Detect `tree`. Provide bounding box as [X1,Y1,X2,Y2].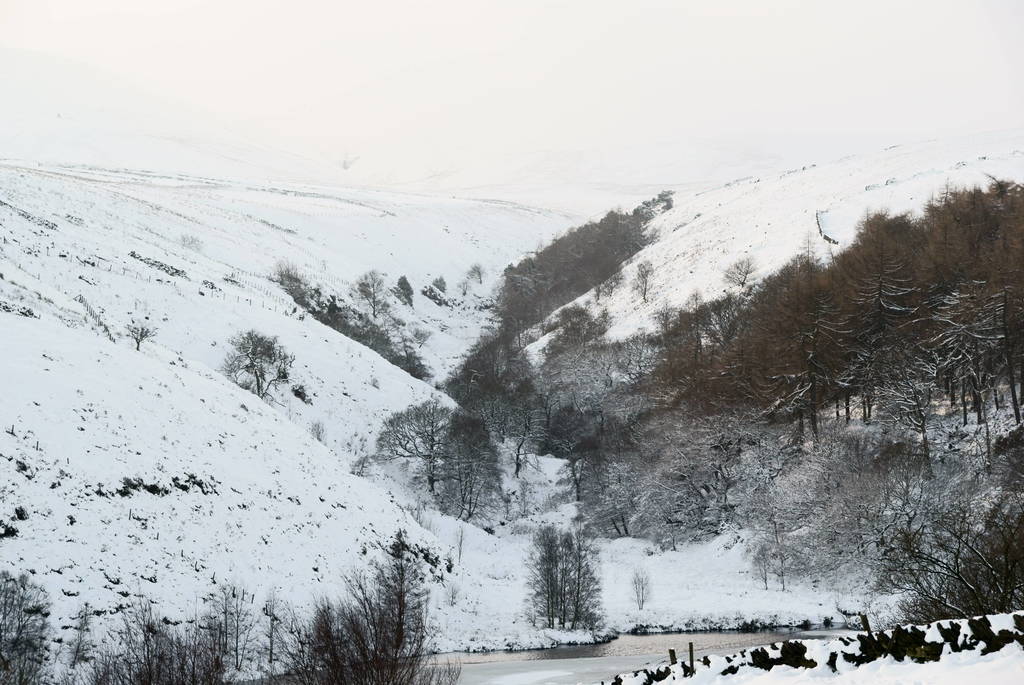
[725,258,765,303].
